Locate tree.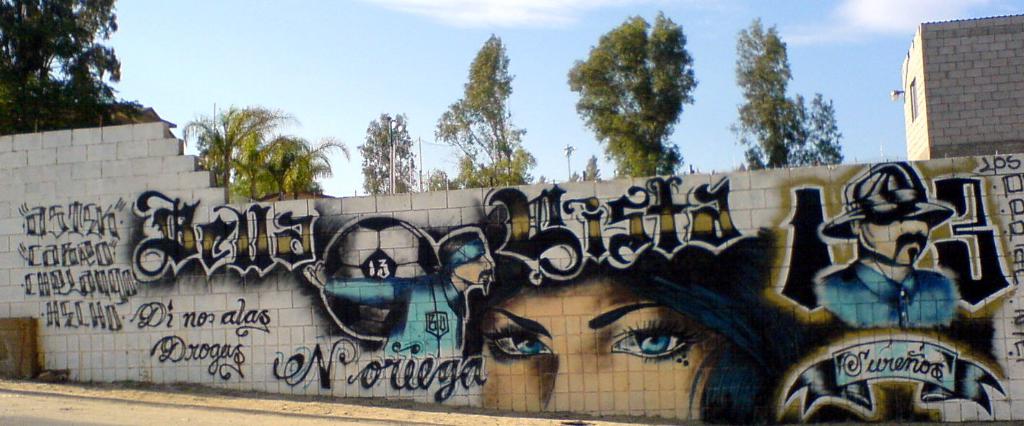
Bounding box: region(218, 123, 298, 202).
